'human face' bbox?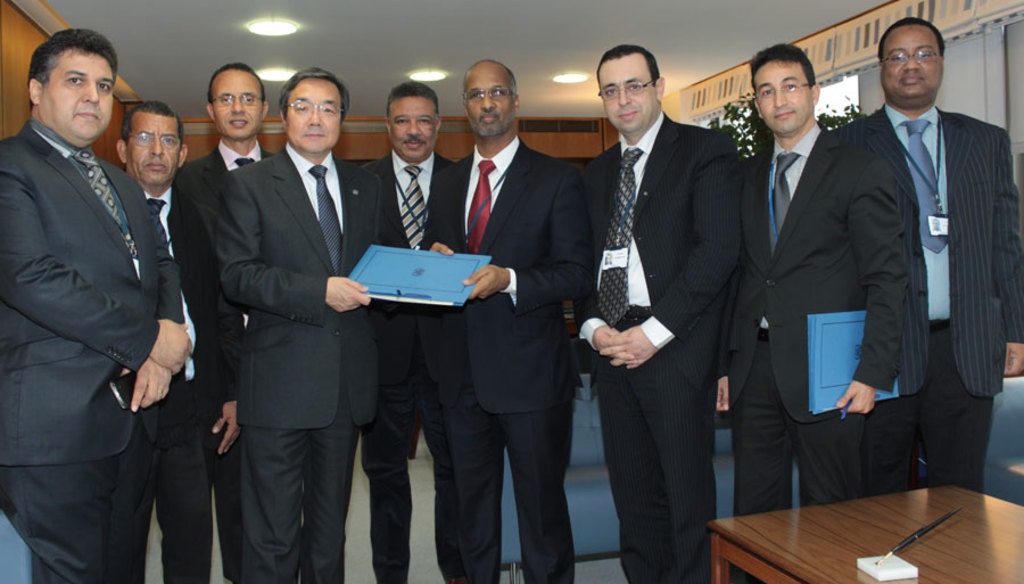
885:30:939:99
